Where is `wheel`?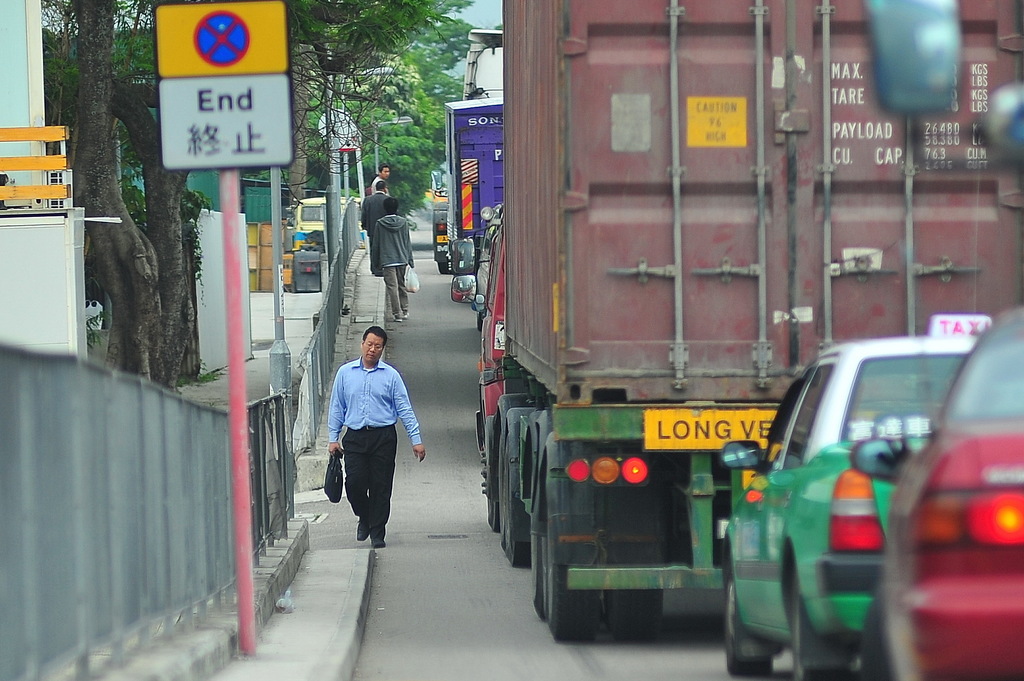
(x1=538, y1=558, x2=605, y2=634).
